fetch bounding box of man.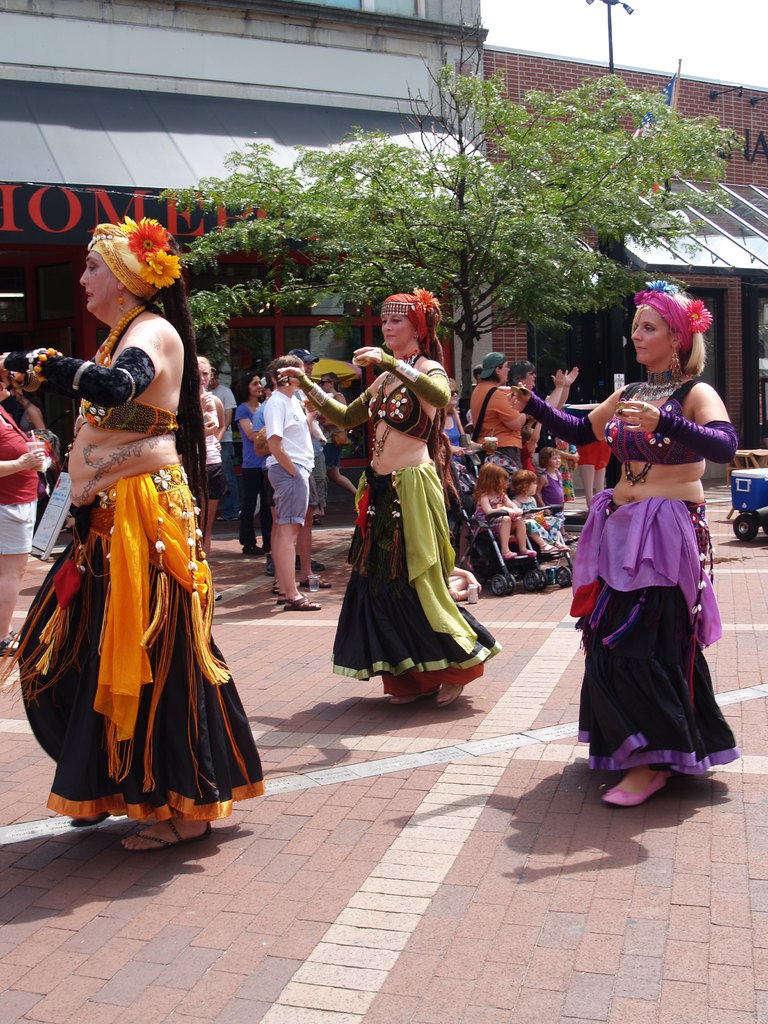
Bbox: crop(464, 348, 537, 467).
